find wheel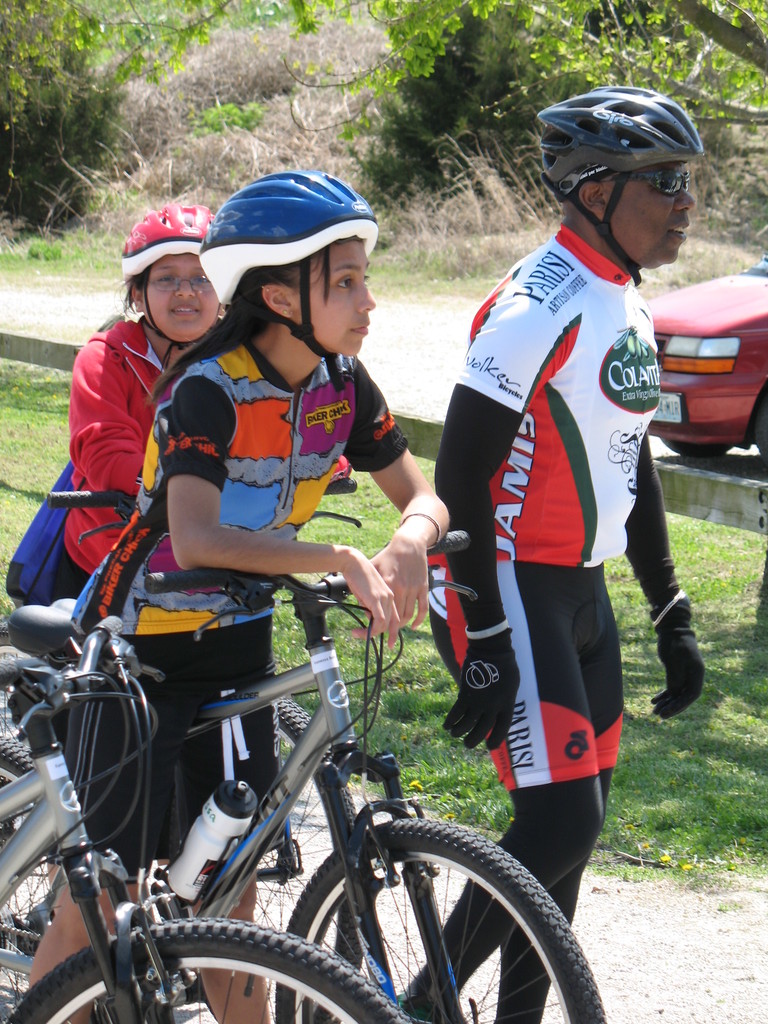
<box>291,826,546,1007</box>
